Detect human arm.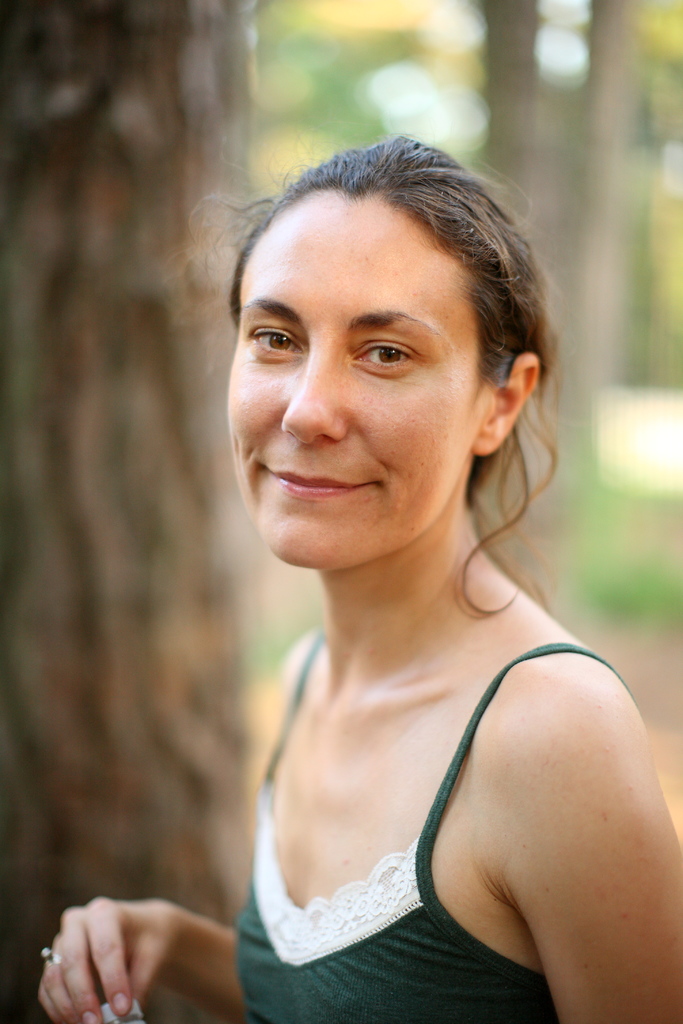
Detected at BBox(511, 660, 682, 1023).
